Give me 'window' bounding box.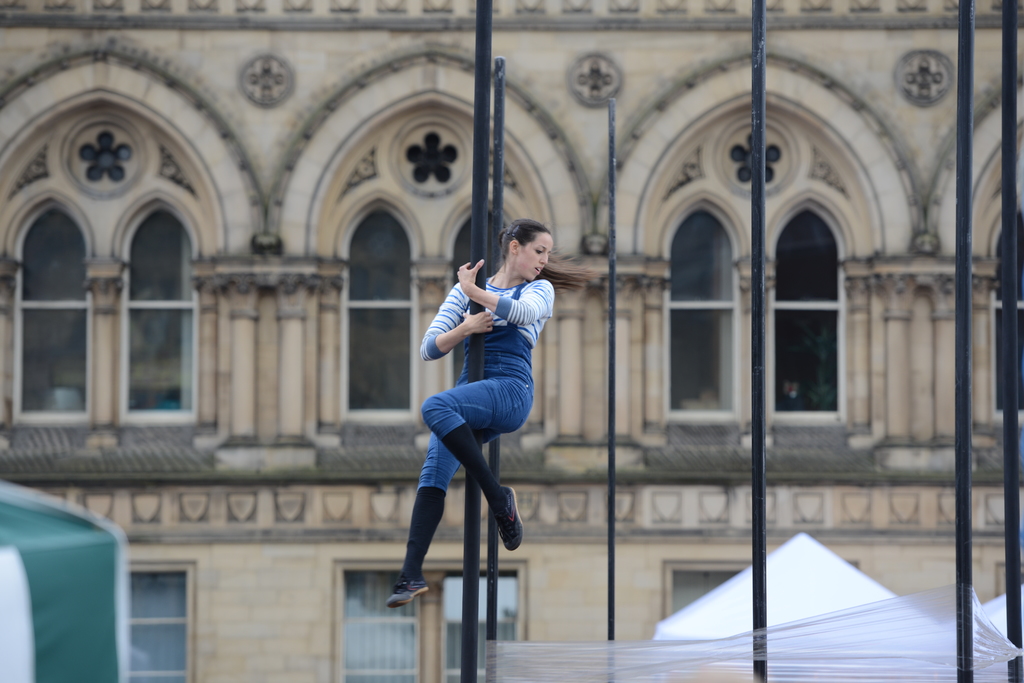
657 556 779 624.
